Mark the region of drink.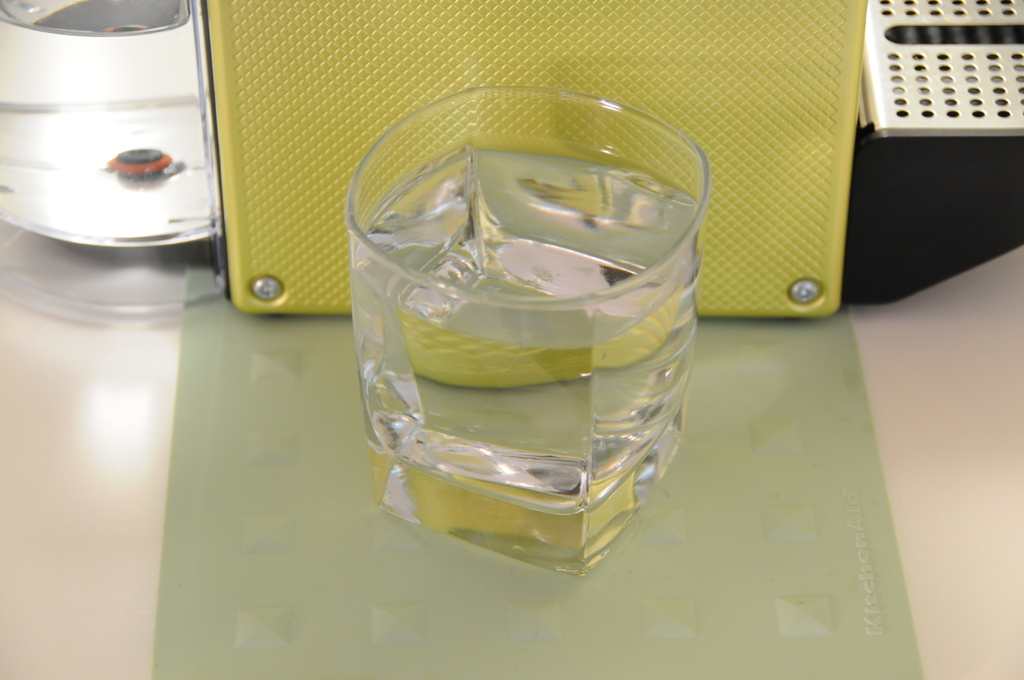
Region: [x1=351, y1=136, x2=706, y2=514].
